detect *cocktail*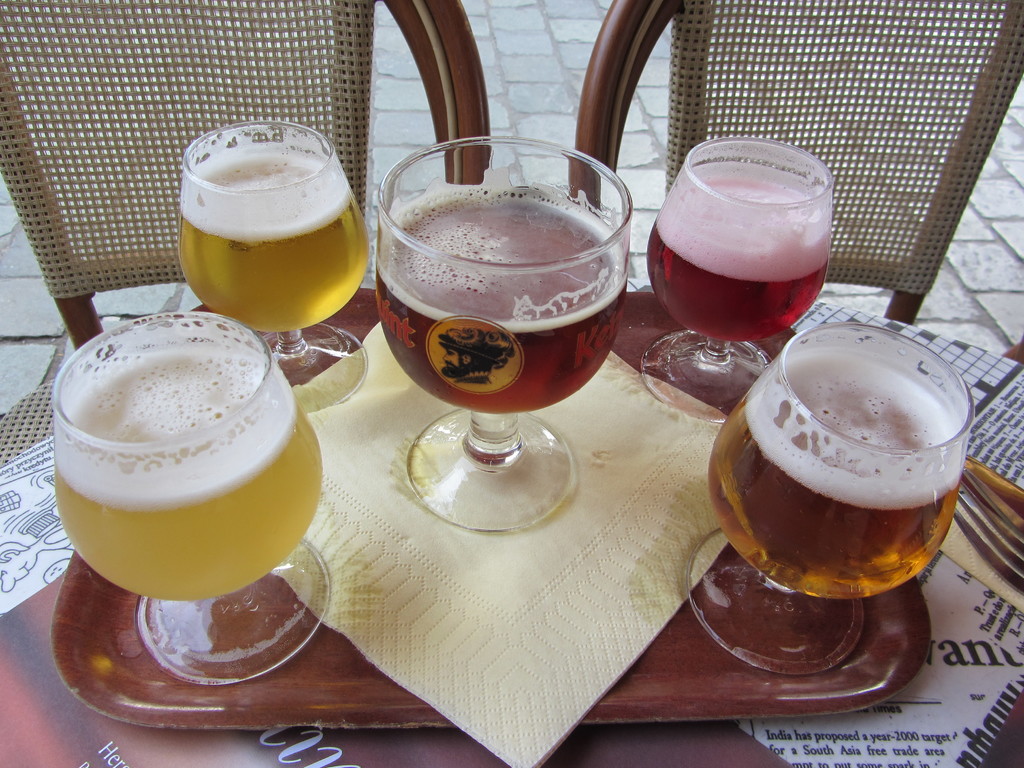
x1=51 y1=303 x2=337 y2=679
